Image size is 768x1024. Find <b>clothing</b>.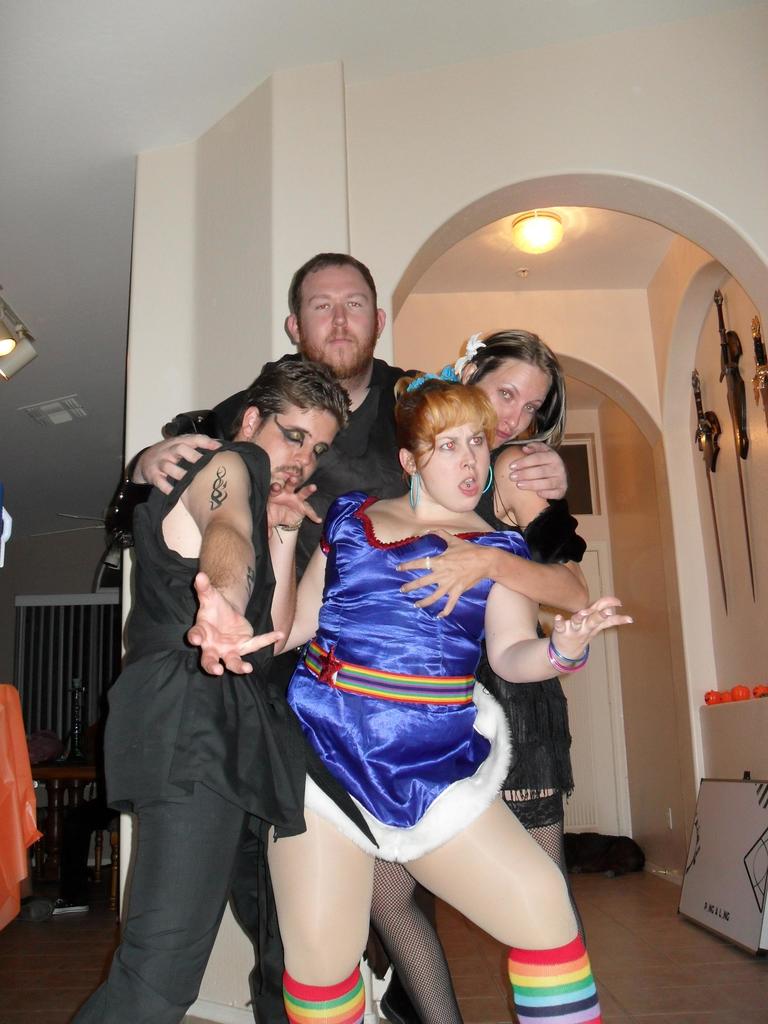
locate(67, 442, 374, 1023).
